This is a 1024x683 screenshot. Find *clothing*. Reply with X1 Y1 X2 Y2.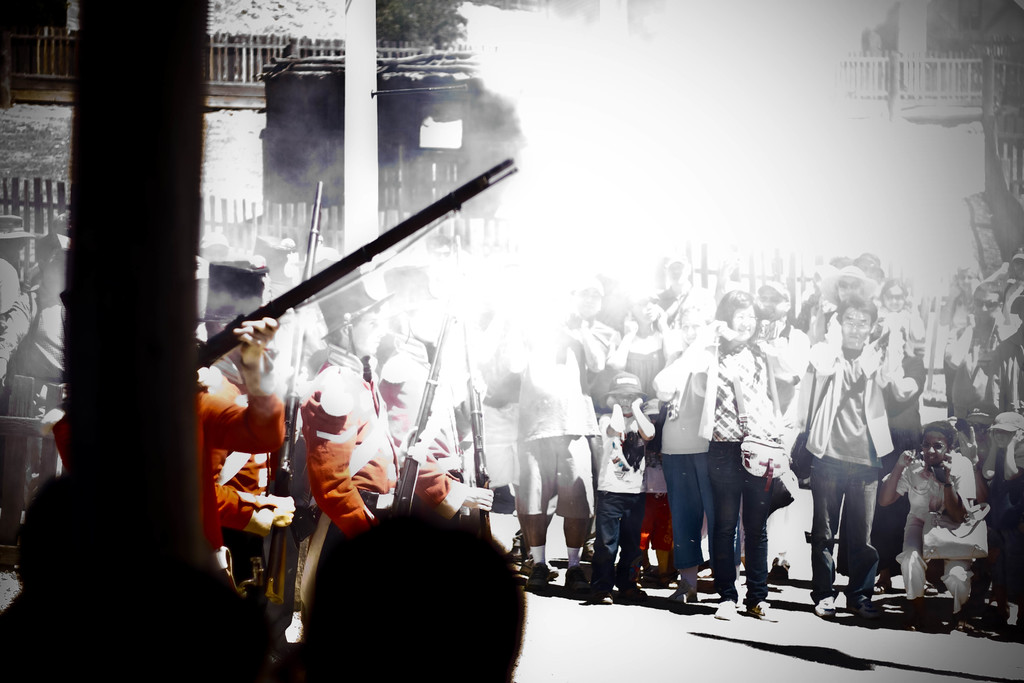
515 331 594 523.
